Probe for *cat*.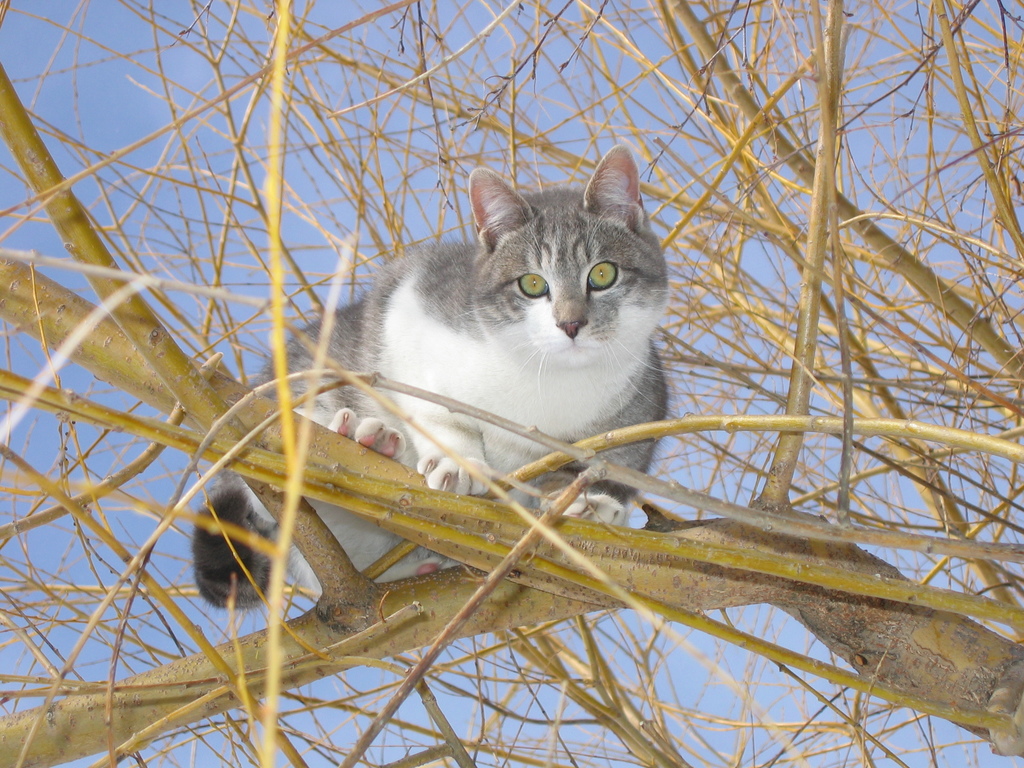
Probe result: bbox=(190, 137, 676, 615).
